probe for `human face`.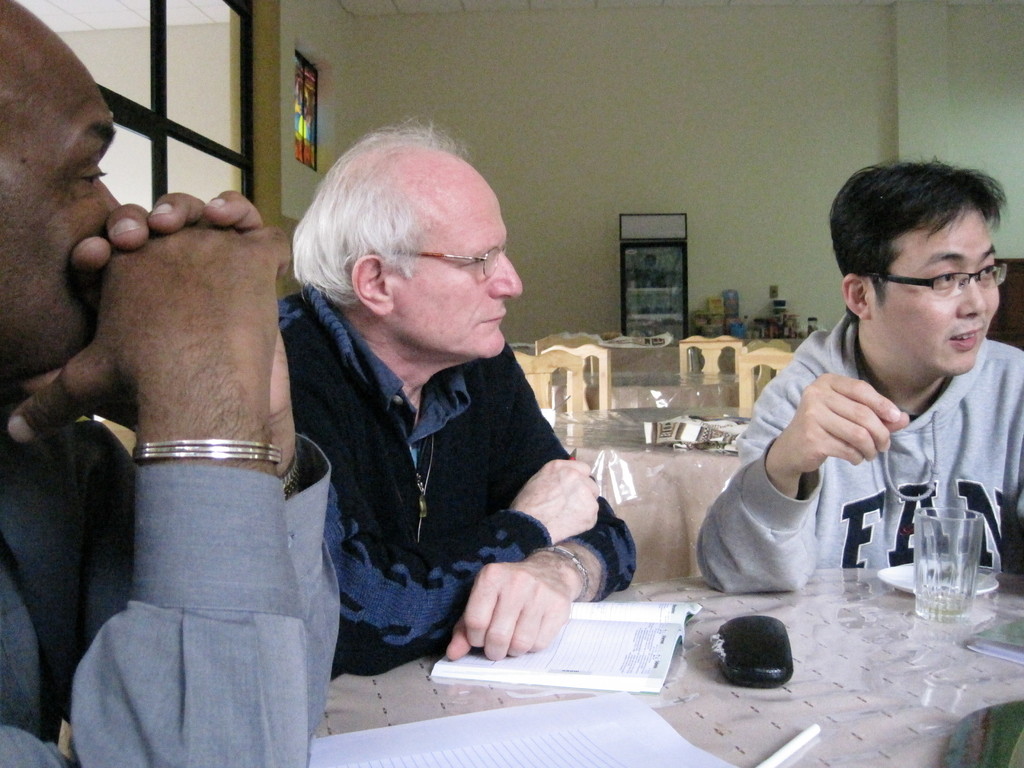
Probe result: x1=874, y1=209, x2=1007, y2=368.
